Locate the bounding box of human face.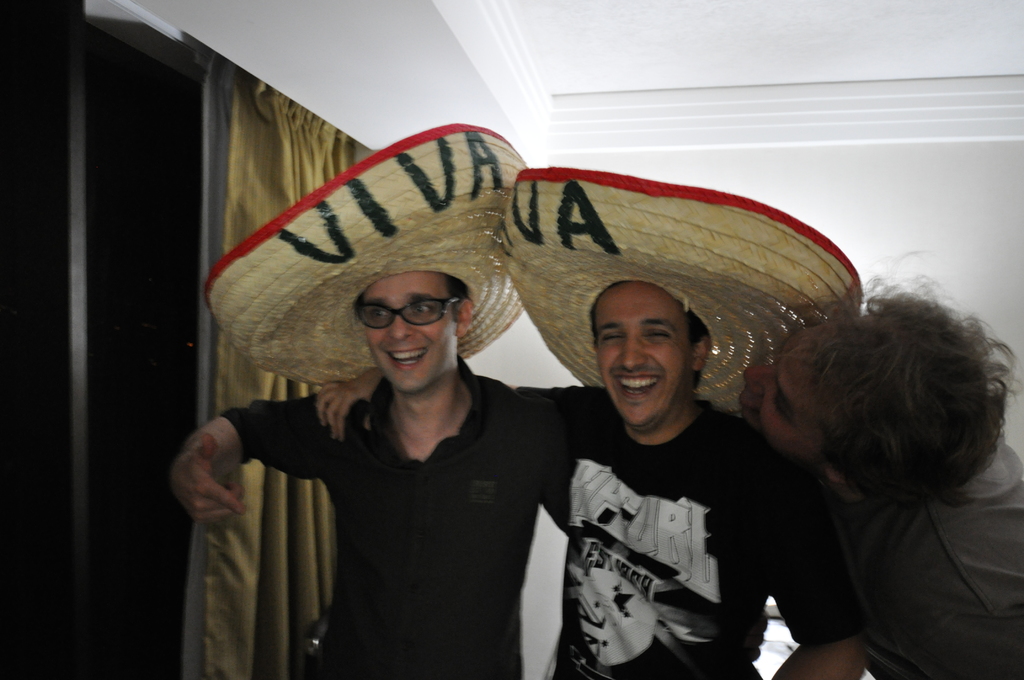
Bounding box: (595, 284, 695, 437).
